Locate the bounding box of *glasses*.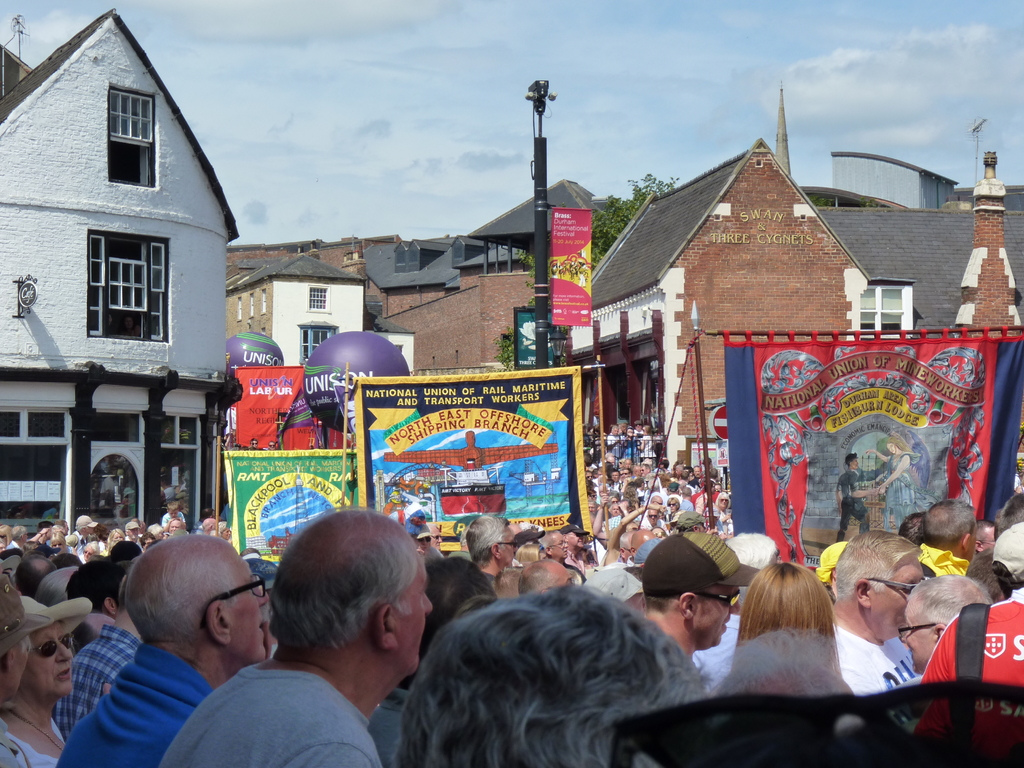
Bounding box: left=852, top=576, right=918, bottom=593.
